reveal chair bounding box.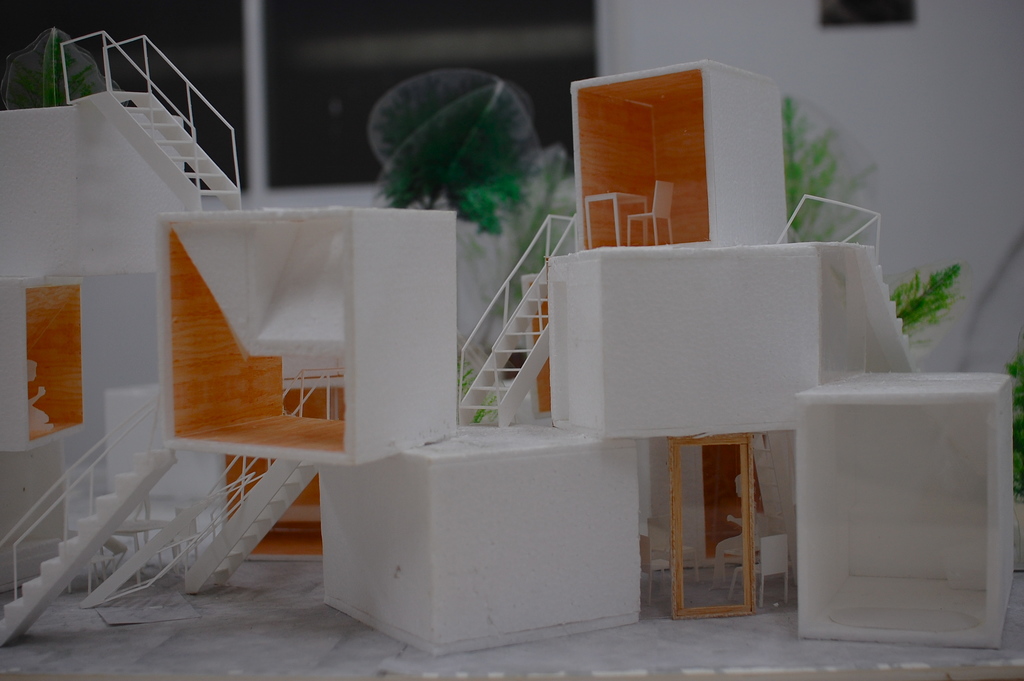
Revealed: [623, 183, 677, 246].
